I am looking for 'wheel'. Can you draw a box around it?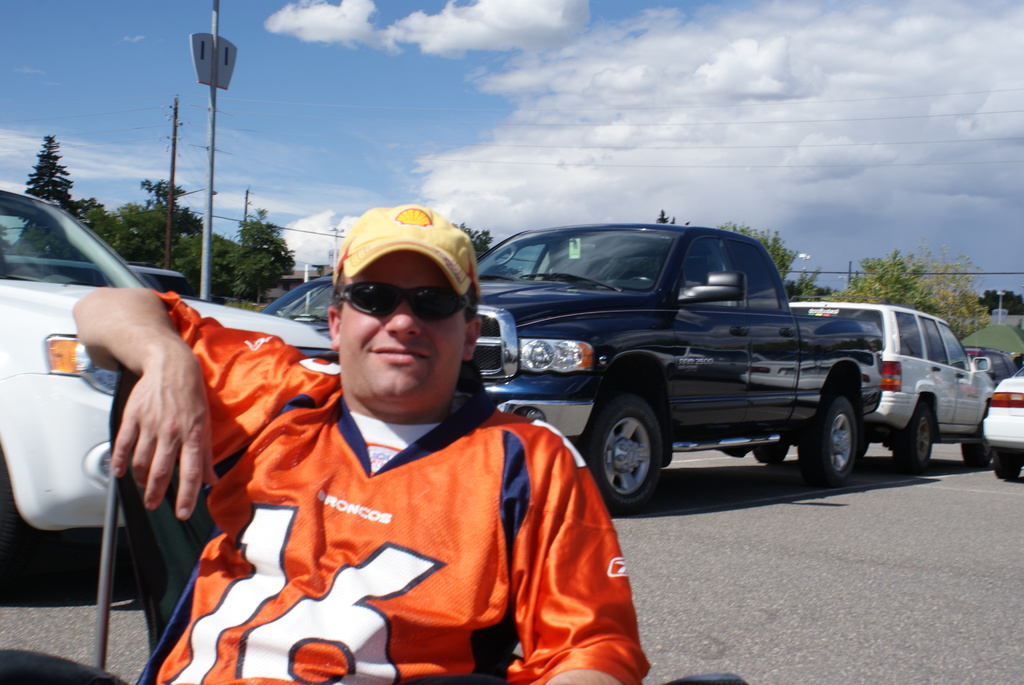
Sure, the bounding box is bbox=(598, 398, 675, 513).
